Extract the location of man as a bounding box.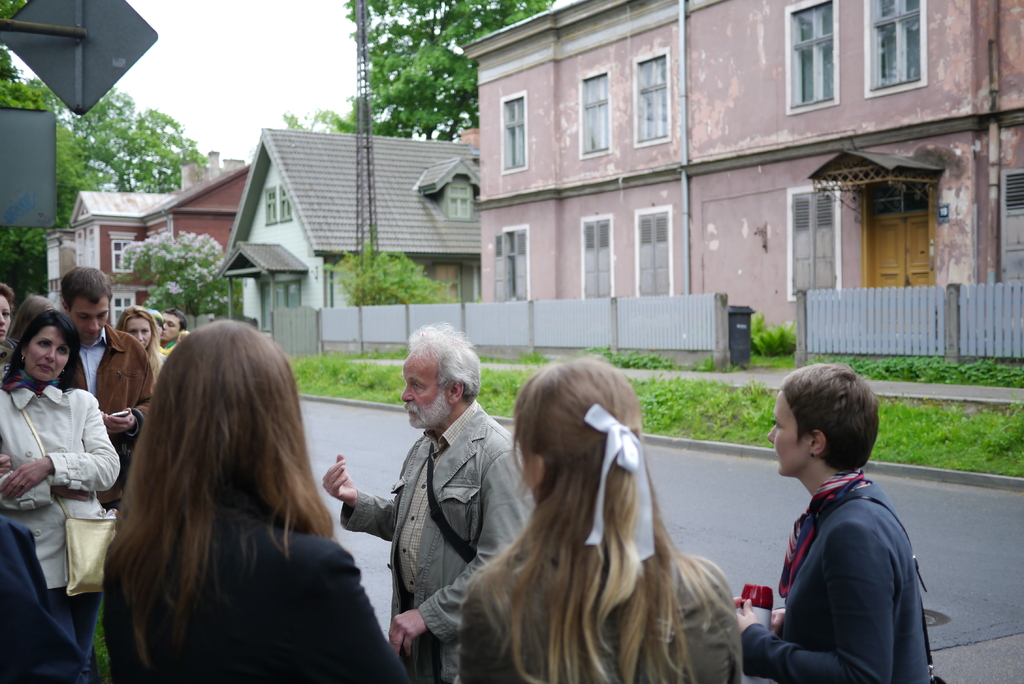
bbox=[321, 327, 536, 683].
